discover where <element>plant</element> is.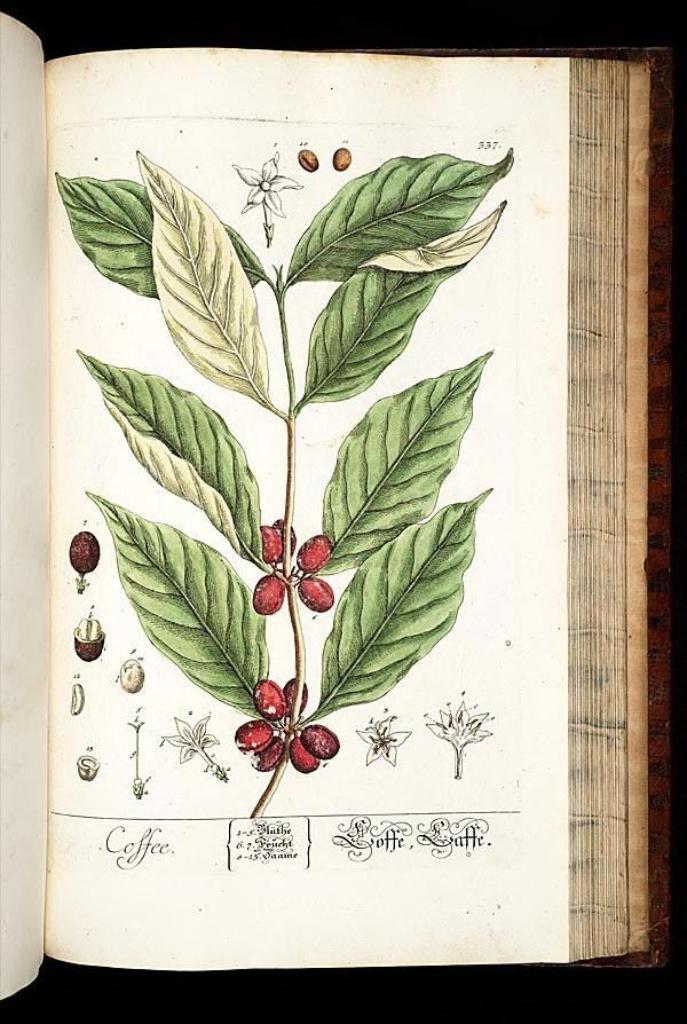
Discovered at box=[60, 82, 523, 835].
